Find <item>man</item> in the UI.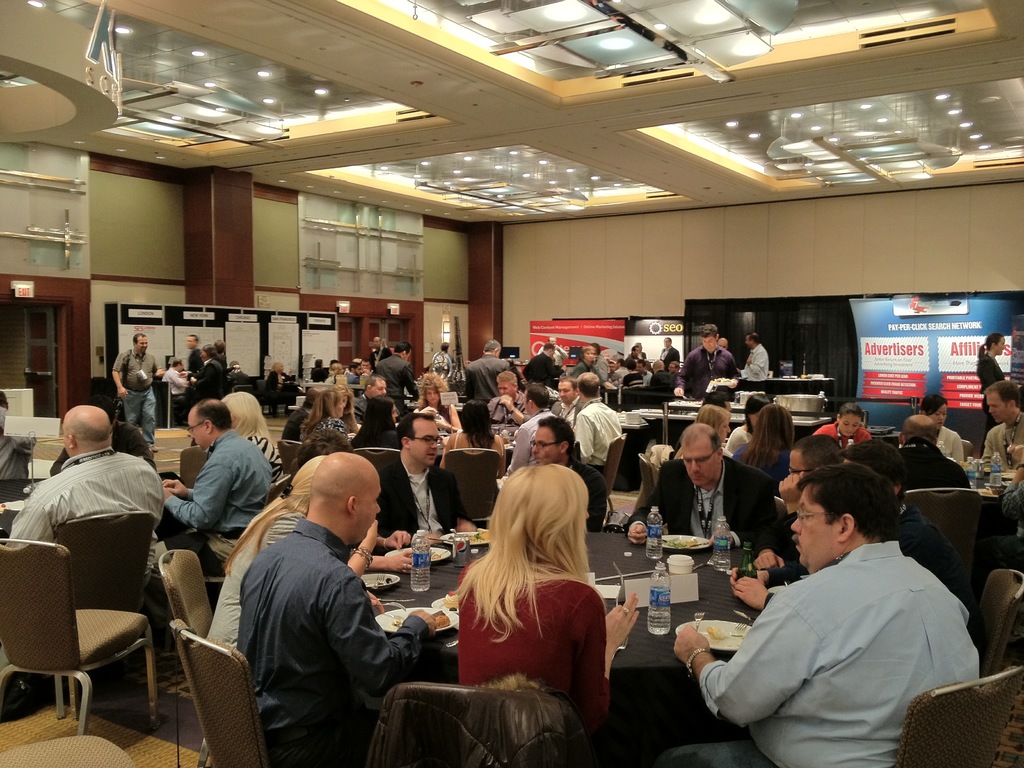
UI element at bbox=[518, 342, 558, 392].
